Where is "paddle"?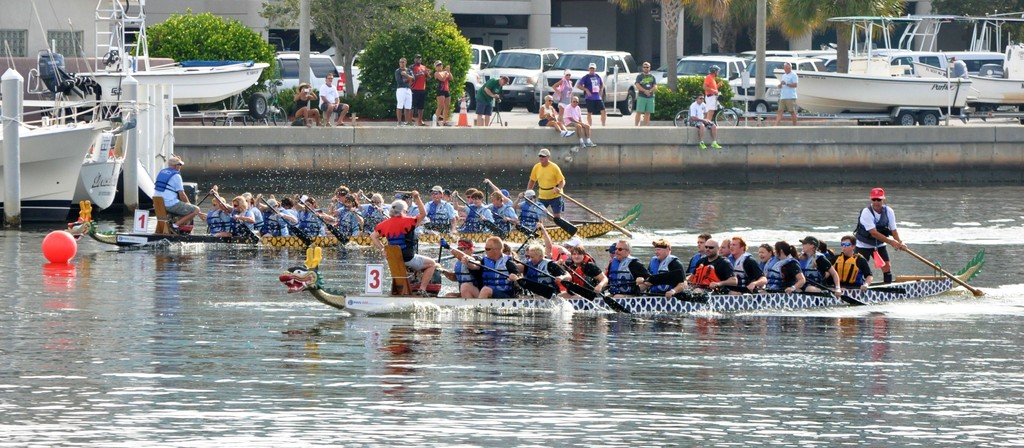
262,201,308,248.
